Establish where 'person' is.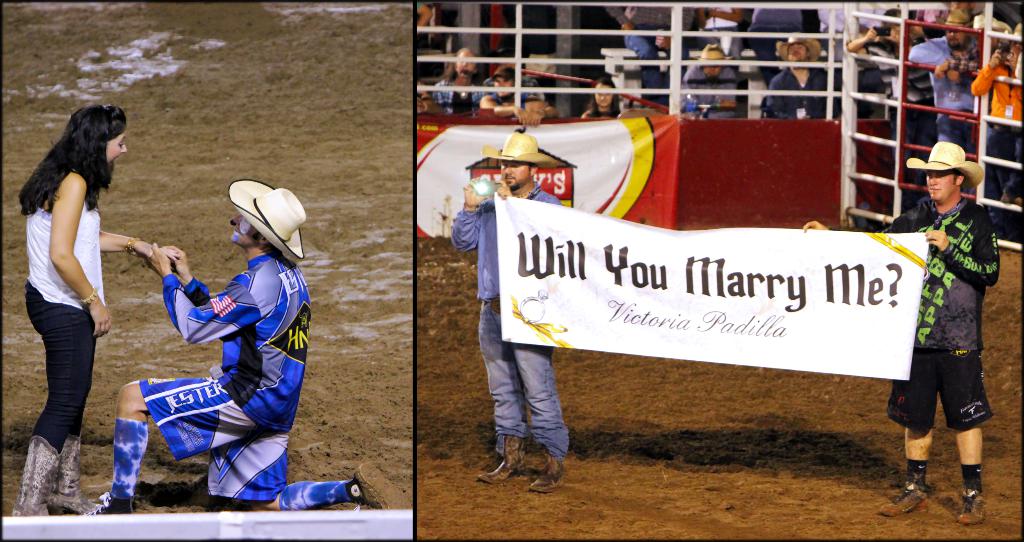
Established at select_region(14, 106, 185, 514).
